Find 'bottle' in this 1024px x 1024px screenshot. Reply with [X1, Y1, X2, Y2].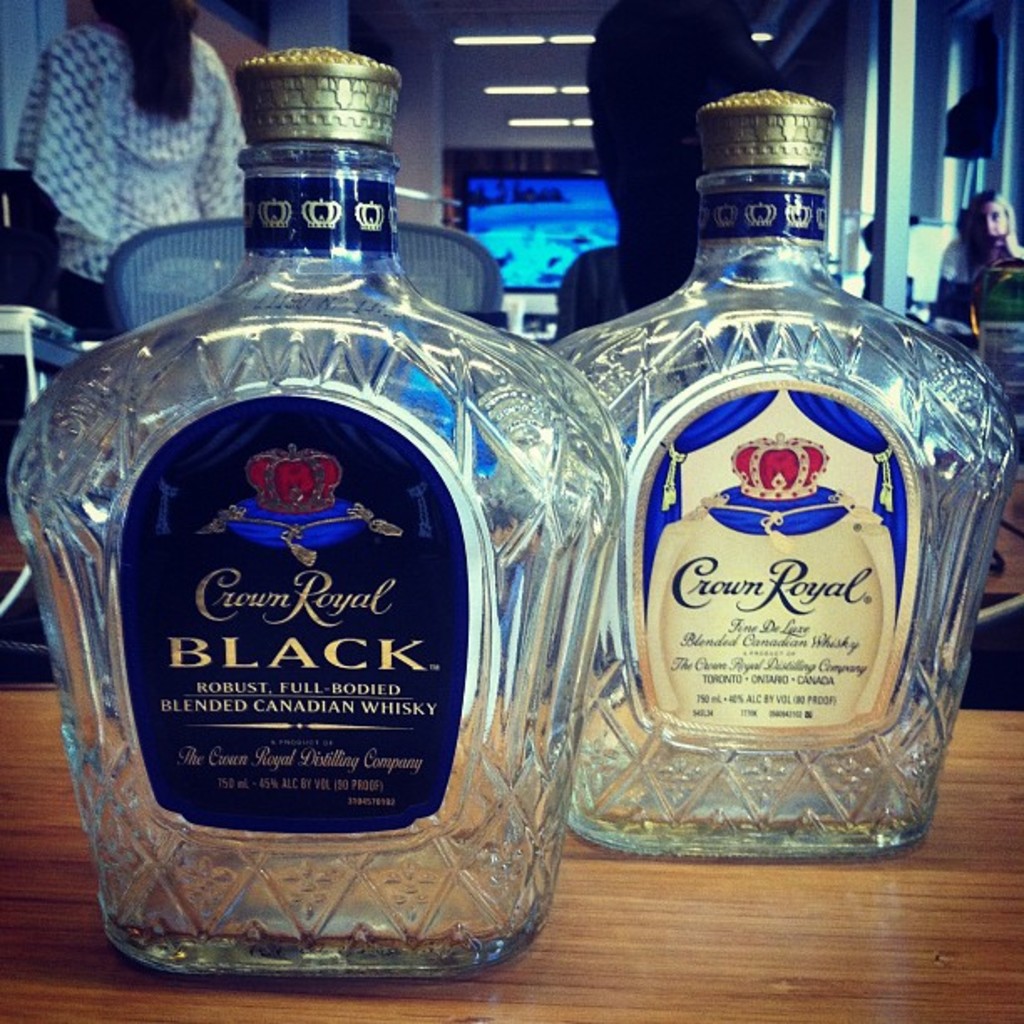
[5, 44, 627, 986].
